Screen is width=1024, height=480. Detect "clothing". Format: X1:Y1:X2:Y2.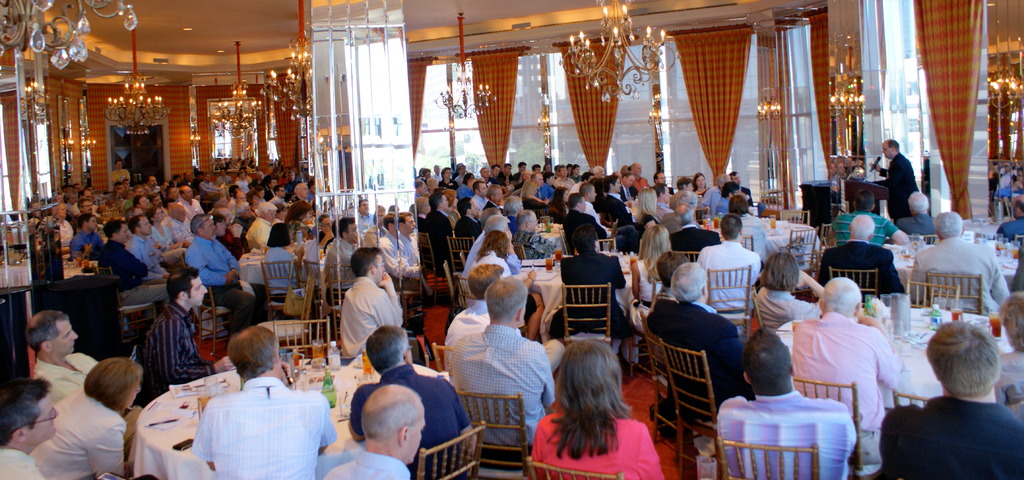
706:400:860:479.
